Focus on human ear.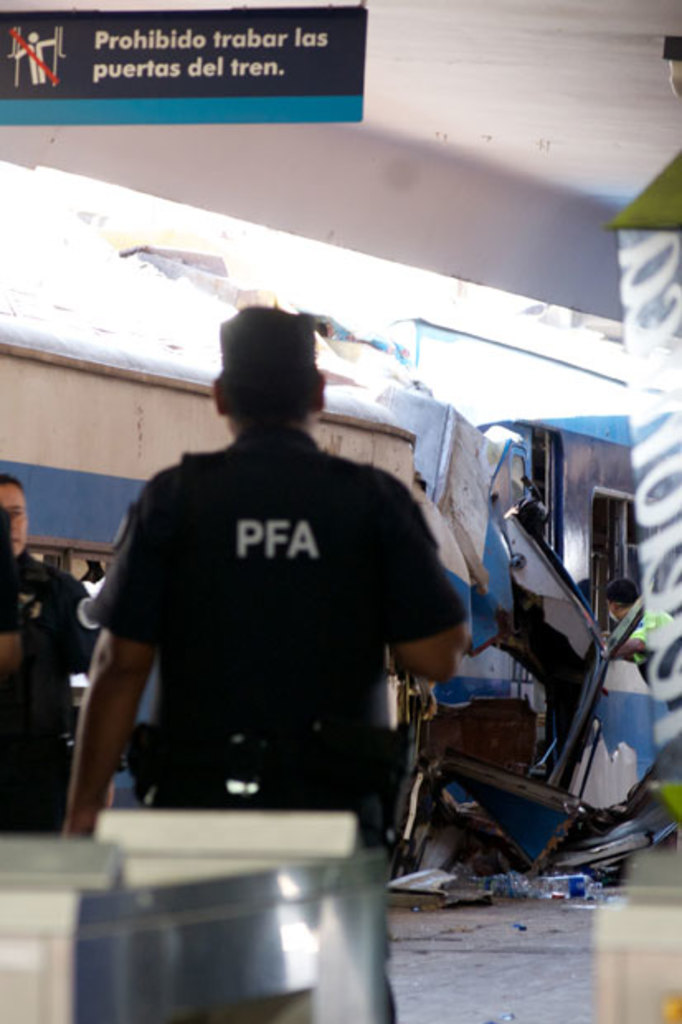
Focused at bbox=[314, 370, 324, 410].
